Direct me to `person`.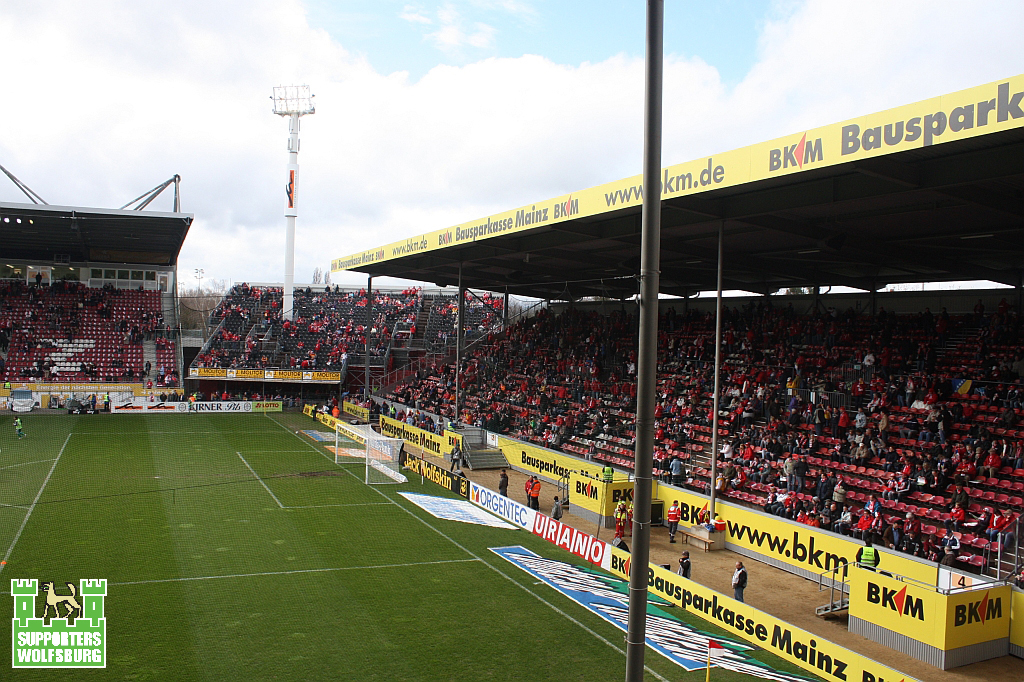
Direction: 733 563 747 600.
